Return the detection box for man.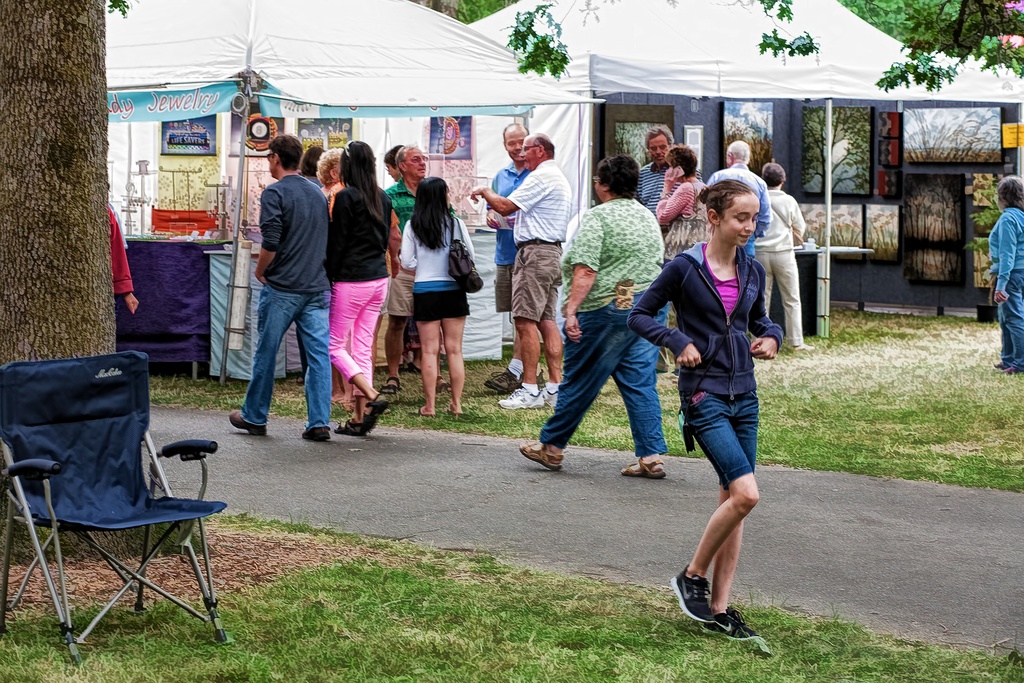
464 131 573 411.
